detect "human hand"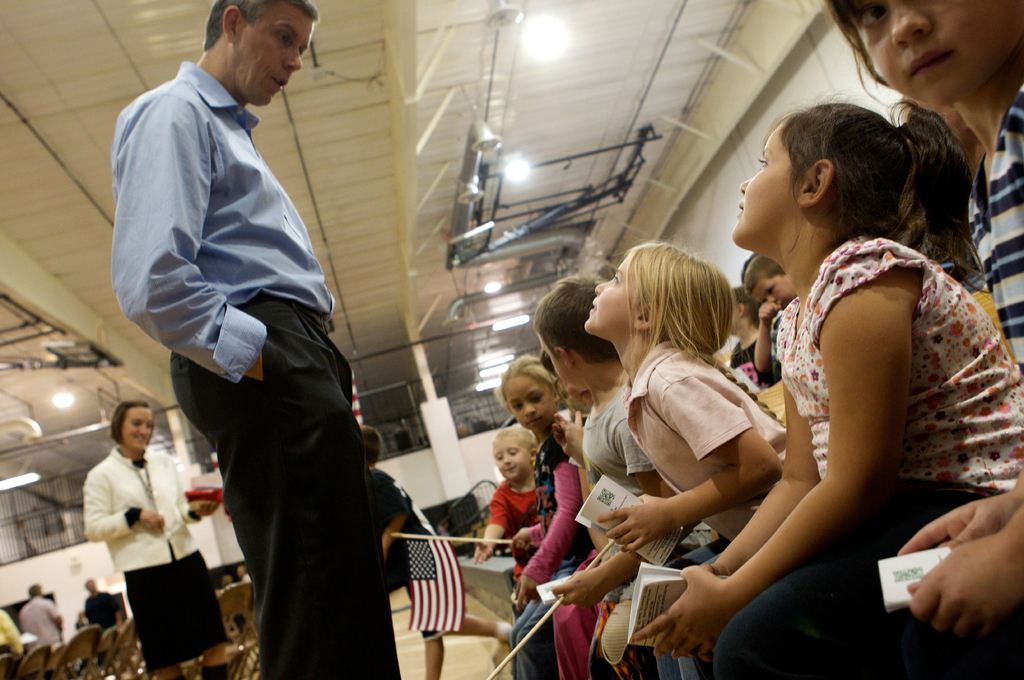
{"left": 515, "top": 576, "right": 541, "bottom": 615}
